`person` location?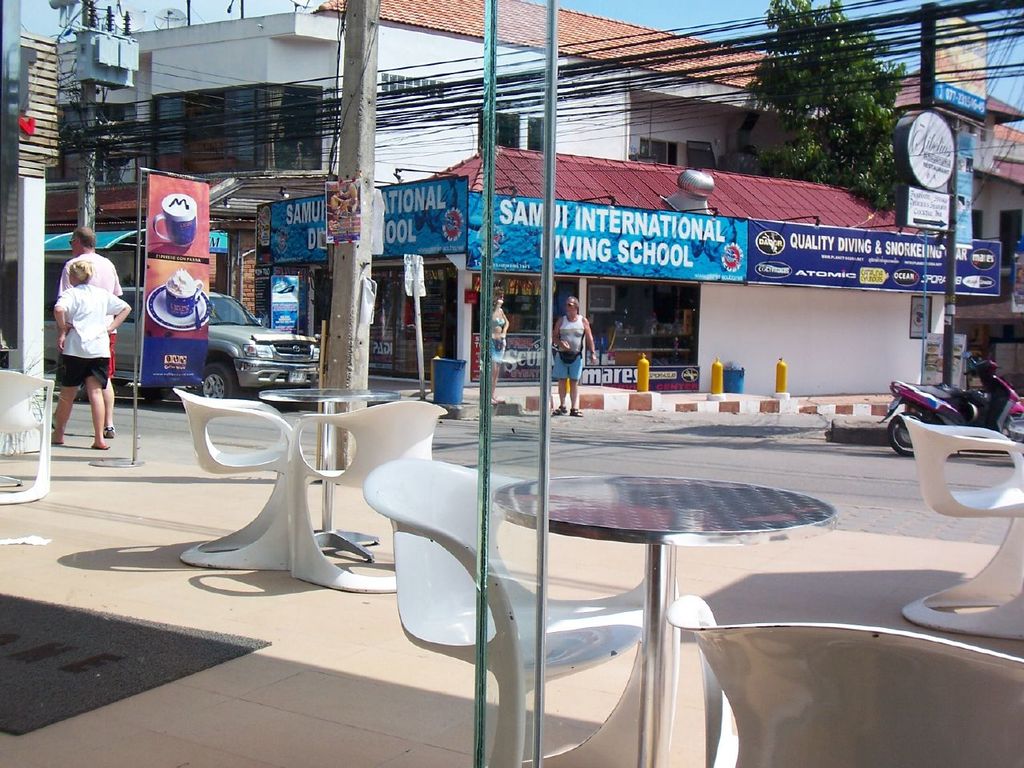
{"left": 58, "top": 236, "right": 122, "bottom": 424}
